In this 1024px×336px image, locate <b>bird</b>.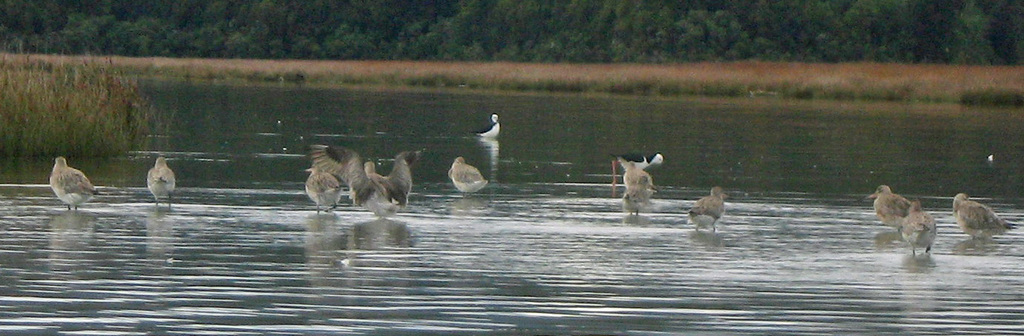
Bounding box: 315 133 425 214.
